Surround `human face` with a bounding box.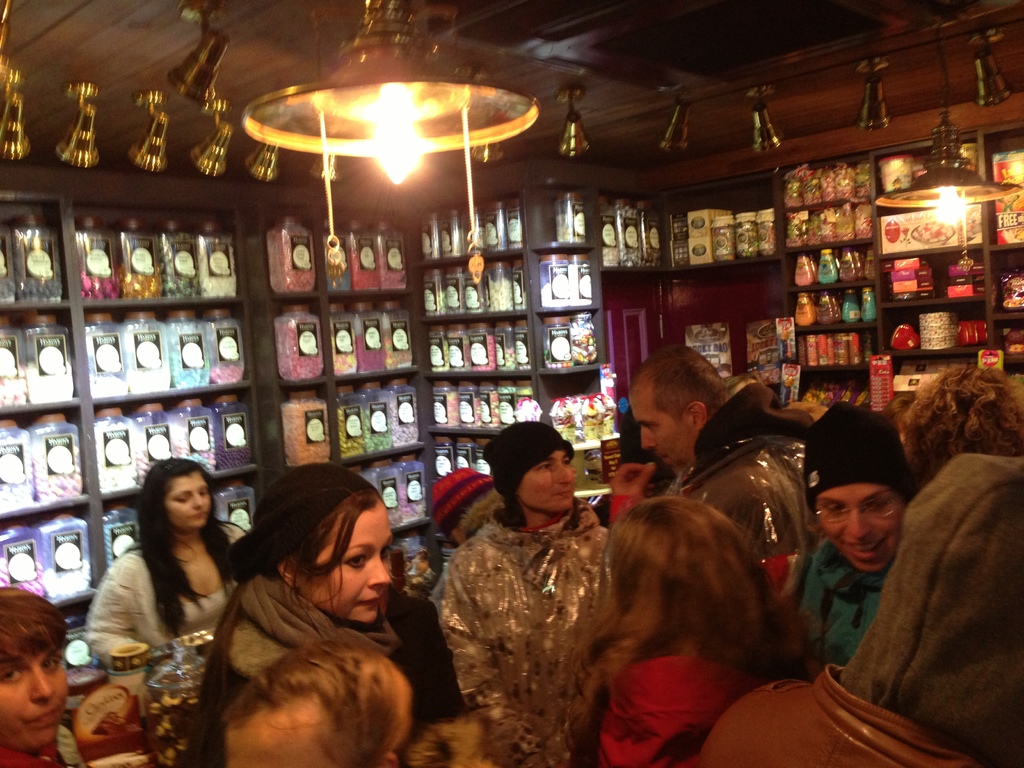
rect(303, 497, 387, 623).
